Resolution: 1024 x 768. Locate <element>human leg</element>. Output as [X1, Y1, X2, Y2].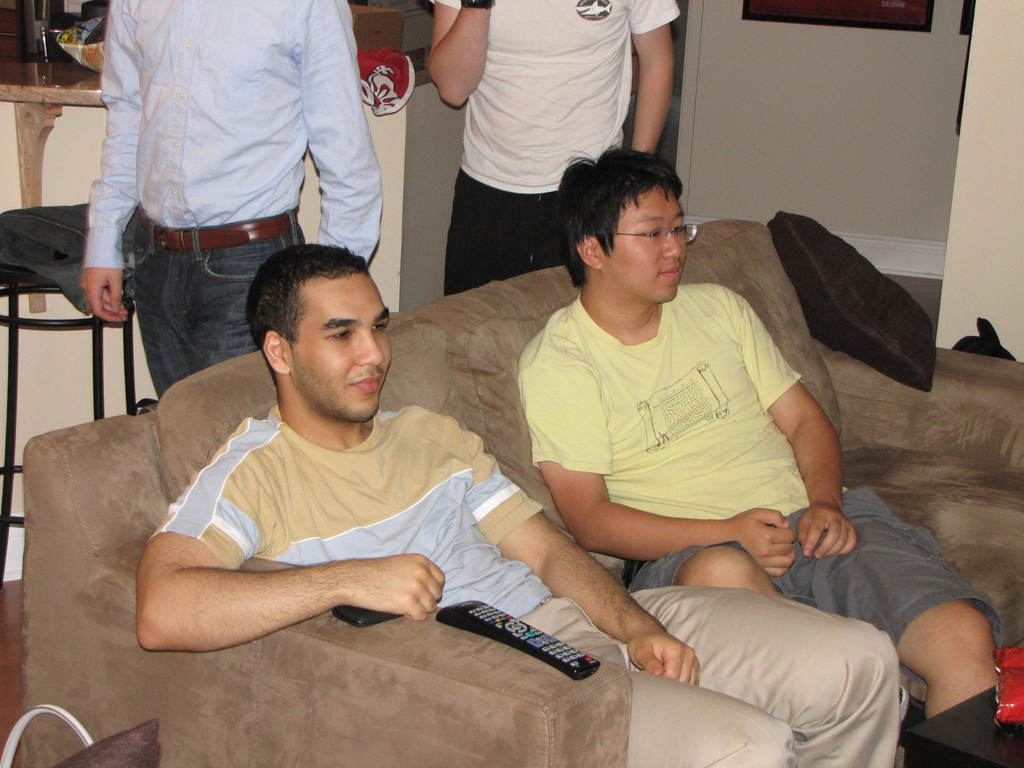
[547, 630, 793, 767].
